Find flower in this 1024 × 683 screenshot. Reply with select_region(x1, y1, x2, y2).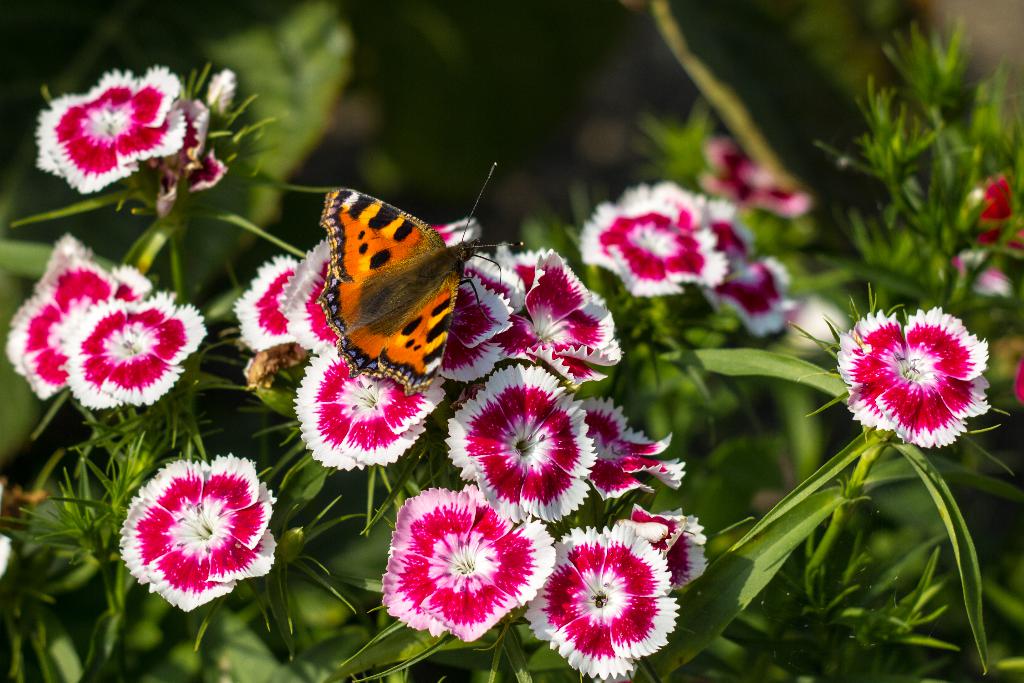
select_region(699, 136, 824, 213).
